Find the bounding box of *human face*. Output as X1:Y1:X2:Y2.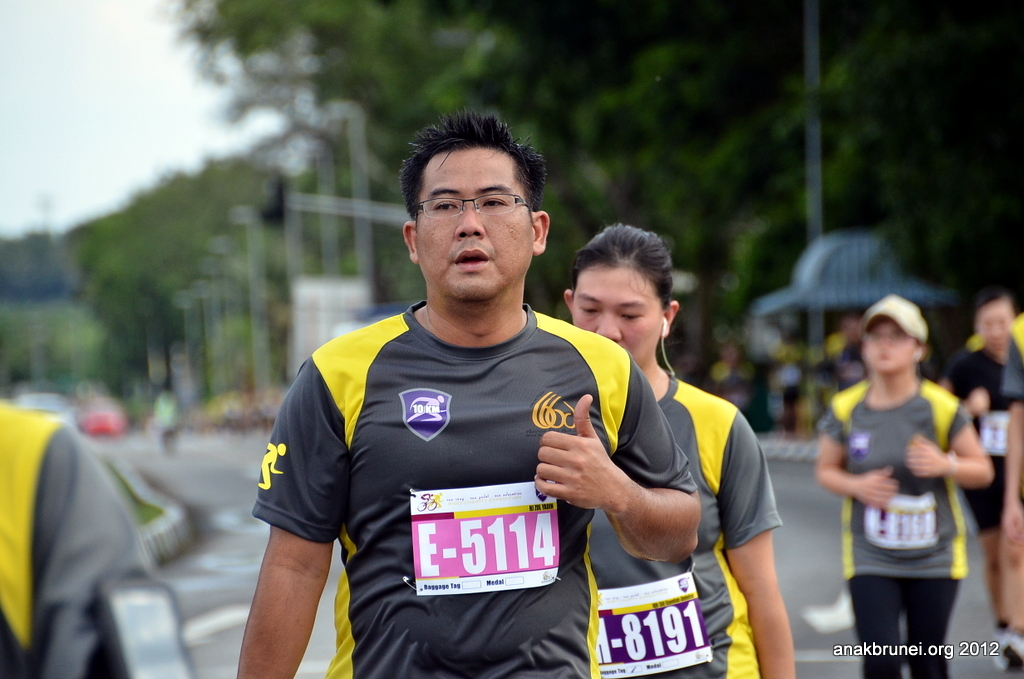
859:316:922:372.
